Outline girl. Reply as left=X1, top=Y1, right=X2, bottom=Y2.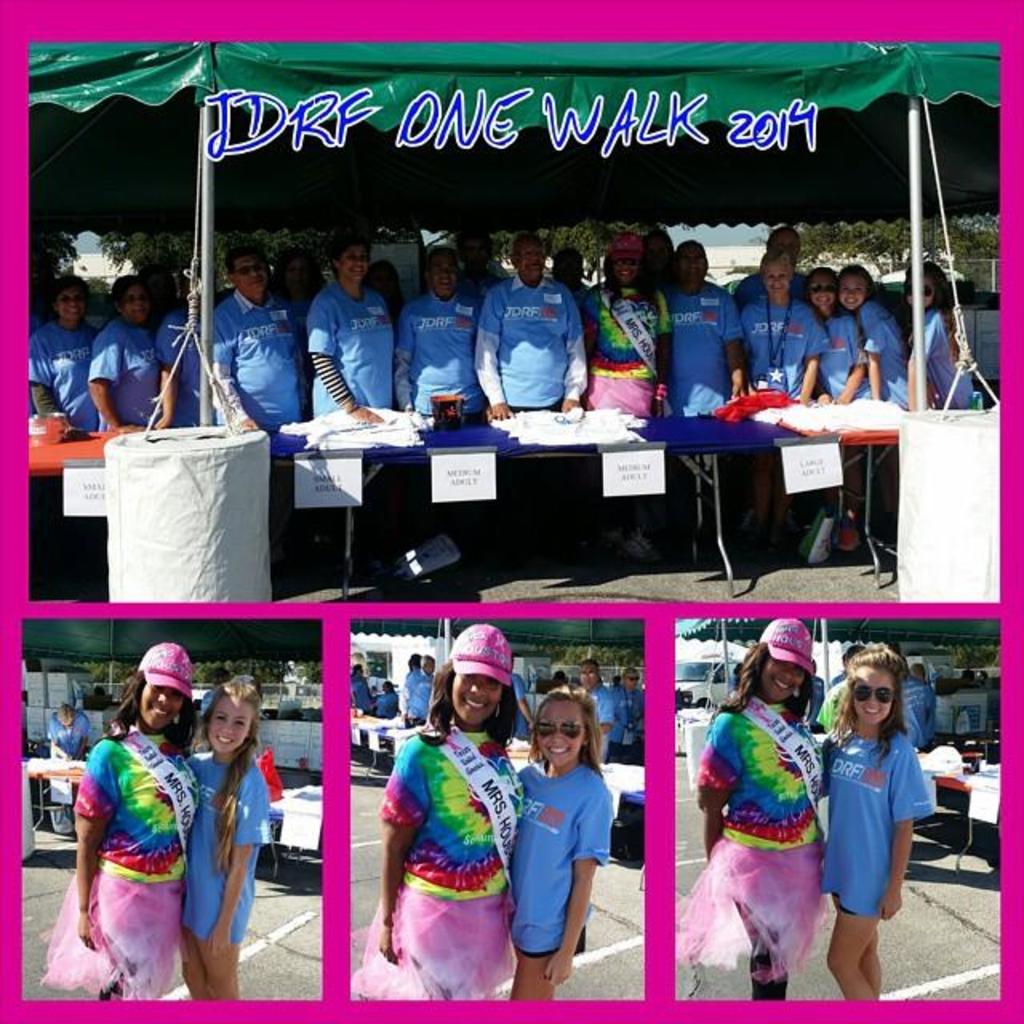
left=518, top=688, right=613, bottom=990.
